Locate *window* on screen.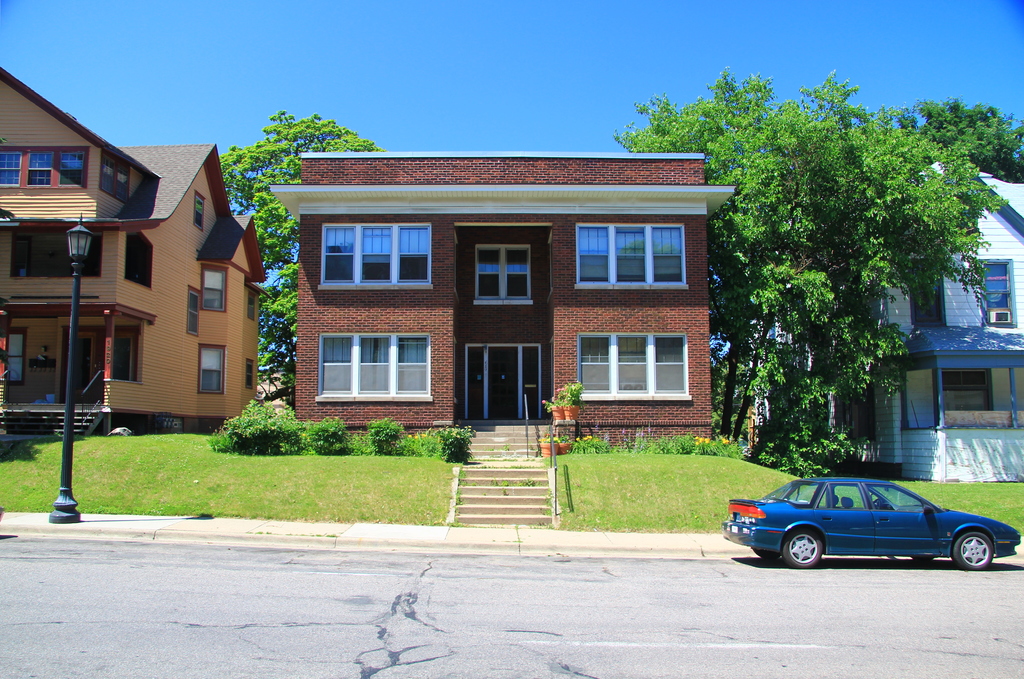
On screen at (199,263,232,319).
